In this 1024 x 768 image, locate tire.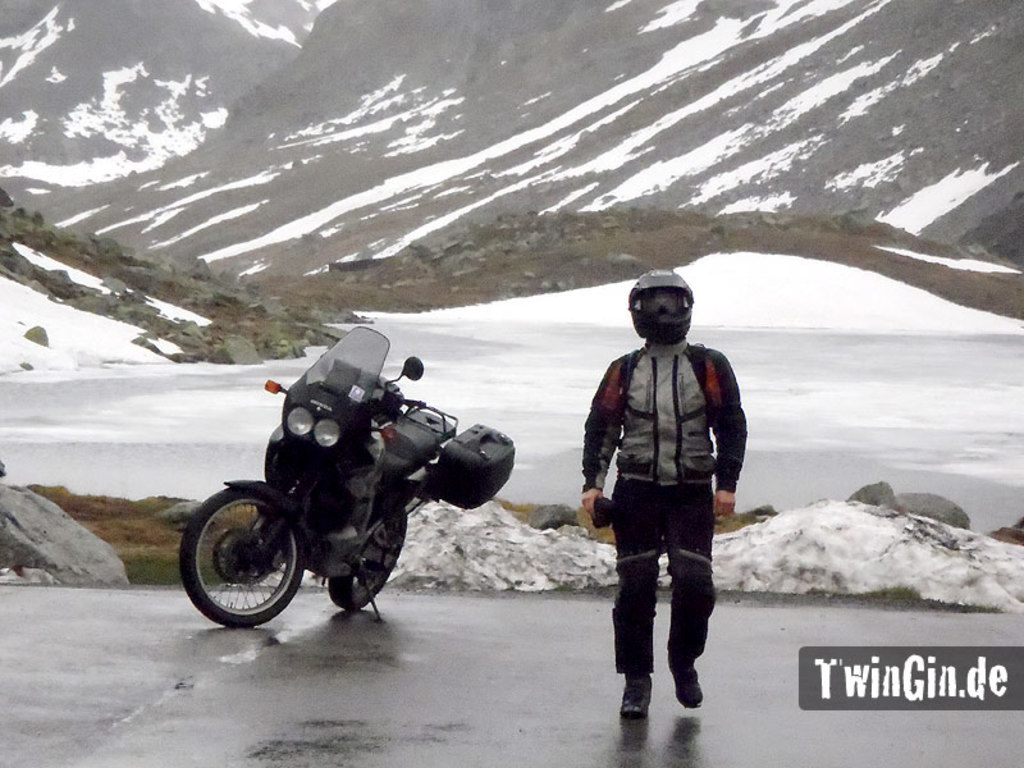
Bounding box: crop(324, 503, 406, 613).
